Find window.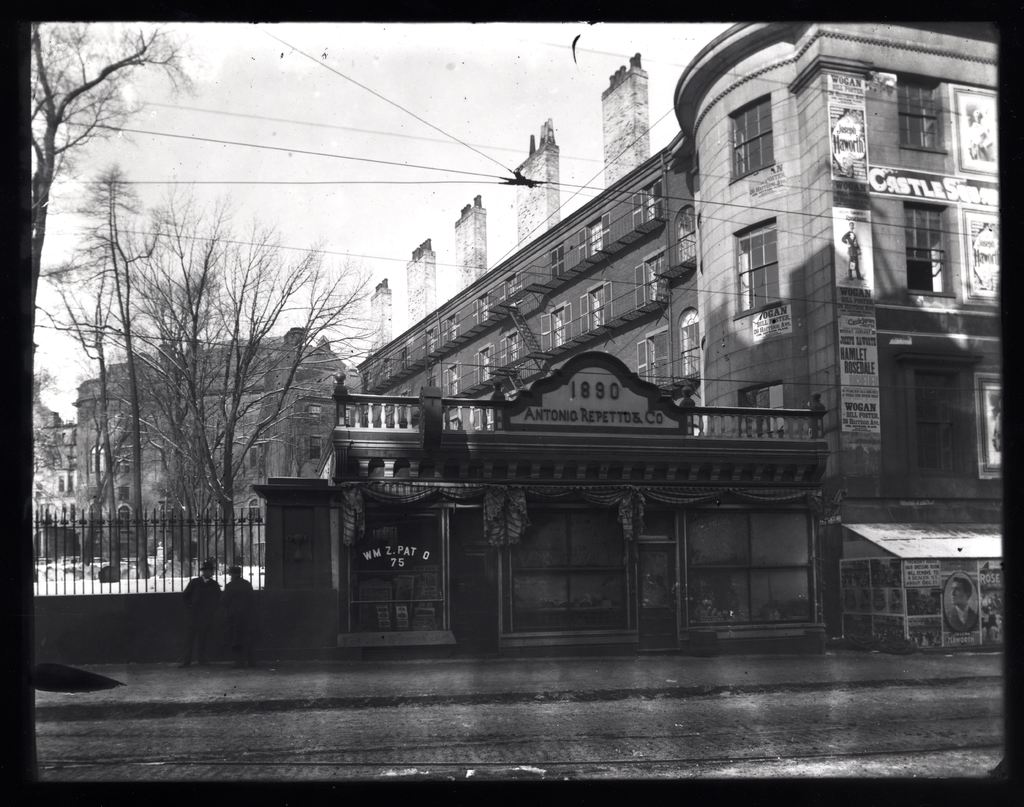
<region>906, 202, 958, 296</region>.
